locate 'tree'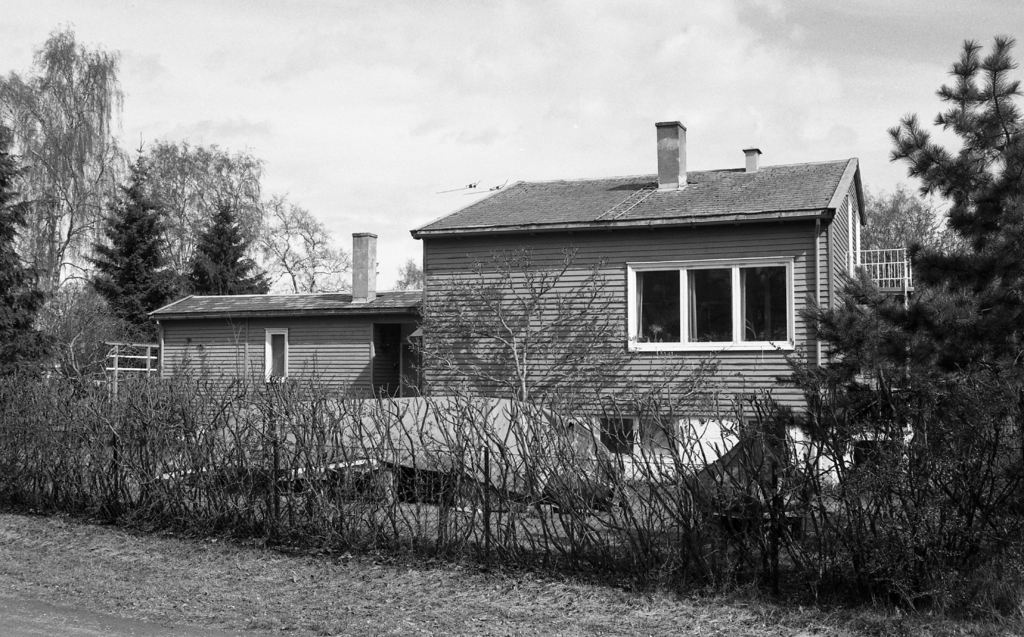
bbox=[79, 138, 181, 376]
